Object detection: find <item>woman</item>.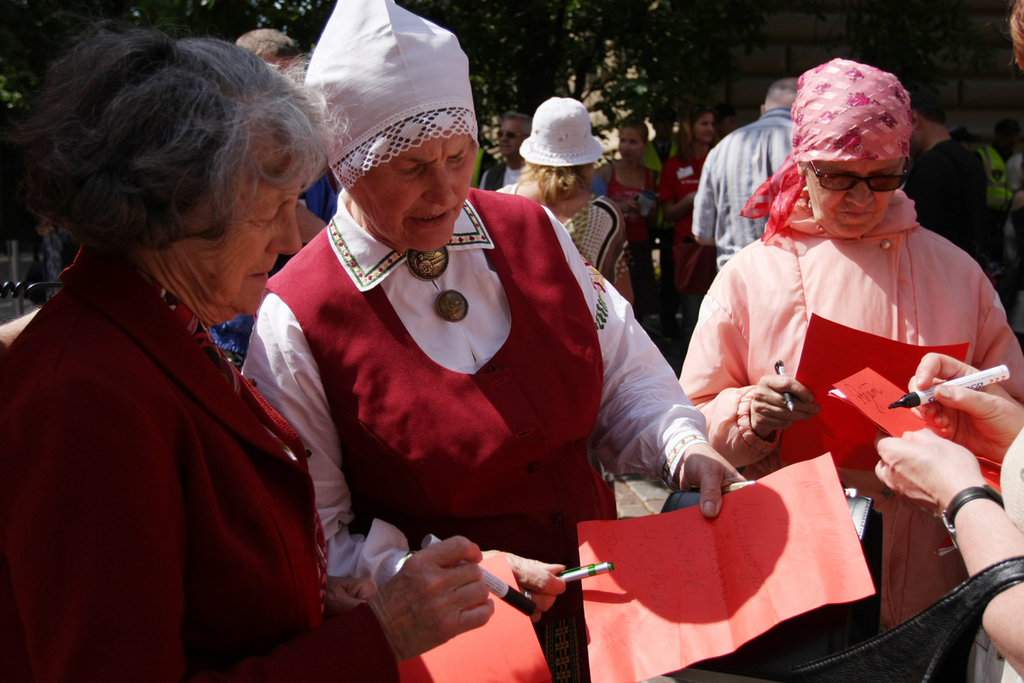
region(625, 67, 987, 652).
